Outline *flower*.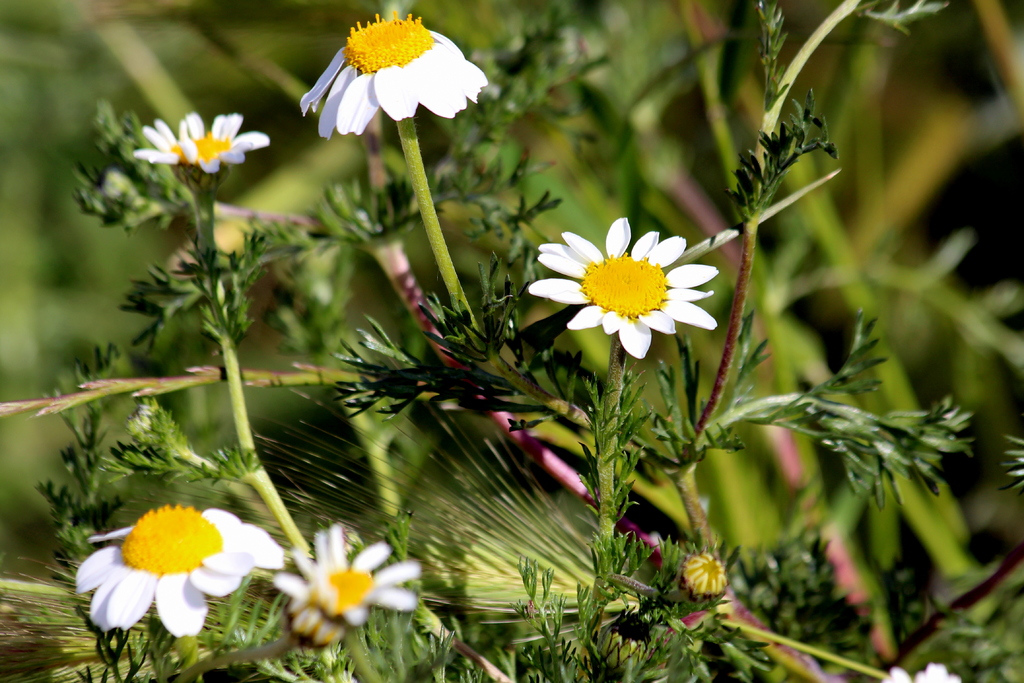
Outline: {"left": 130, "top": 110, "right": 271, "bottom": 194}.
